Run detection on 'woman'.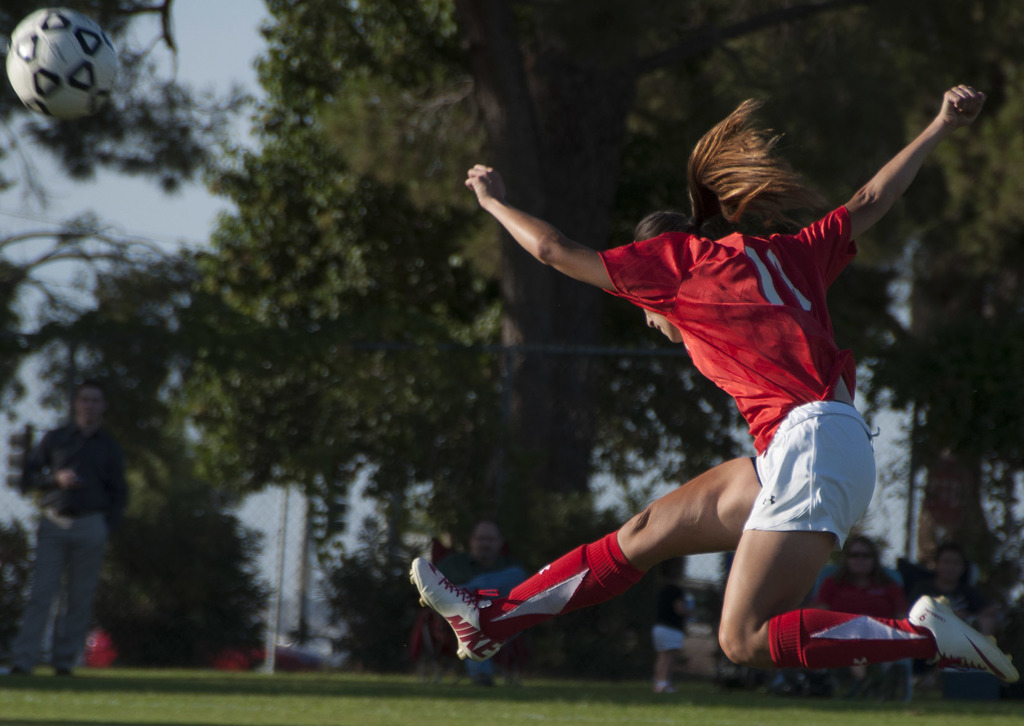
Result: box(905, 540, 980, 669).
